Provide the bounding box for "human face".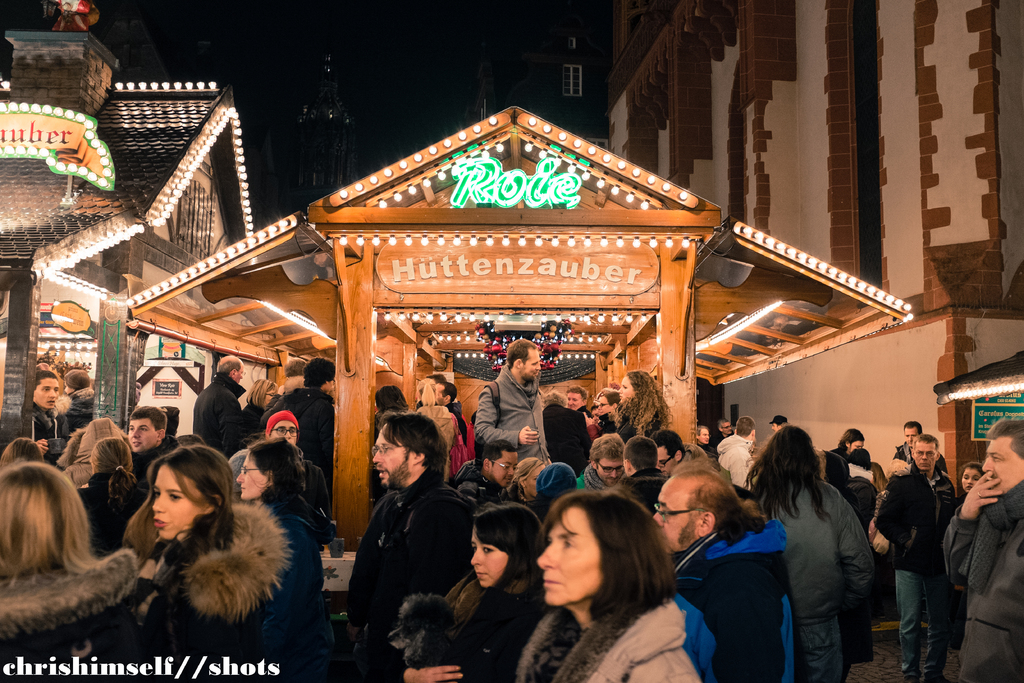
{"left": 911, "top": 440, "right": 937, "bottom": 474}.
